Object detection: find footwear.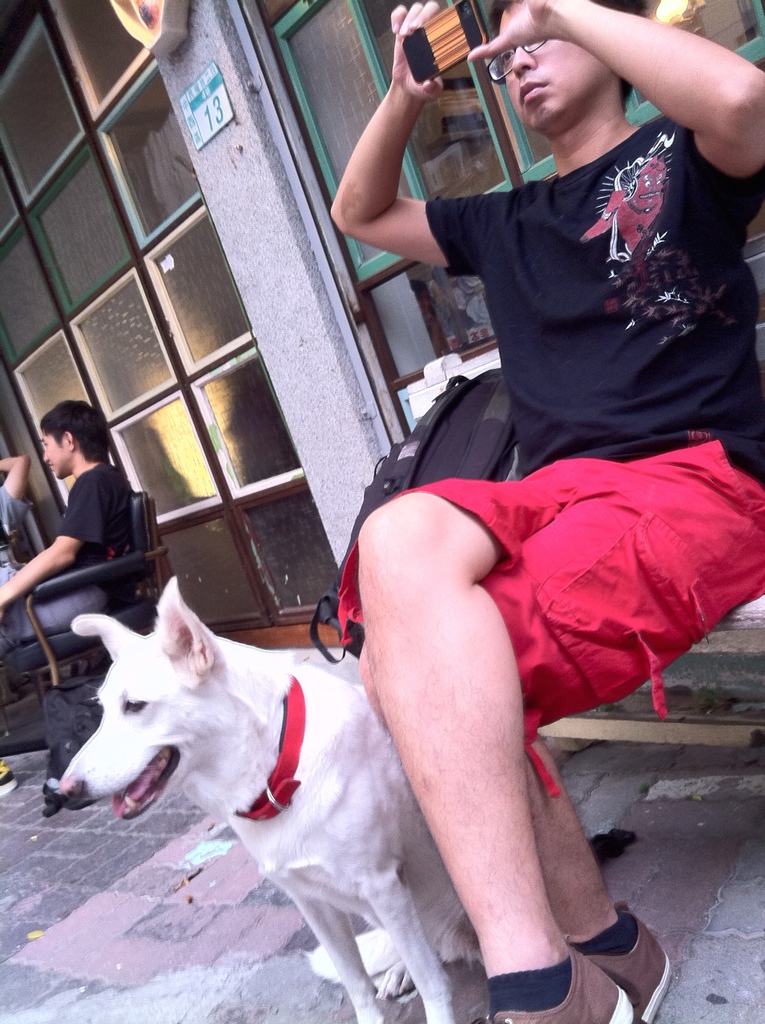
bbox=(476, 959, 643, 1023).
